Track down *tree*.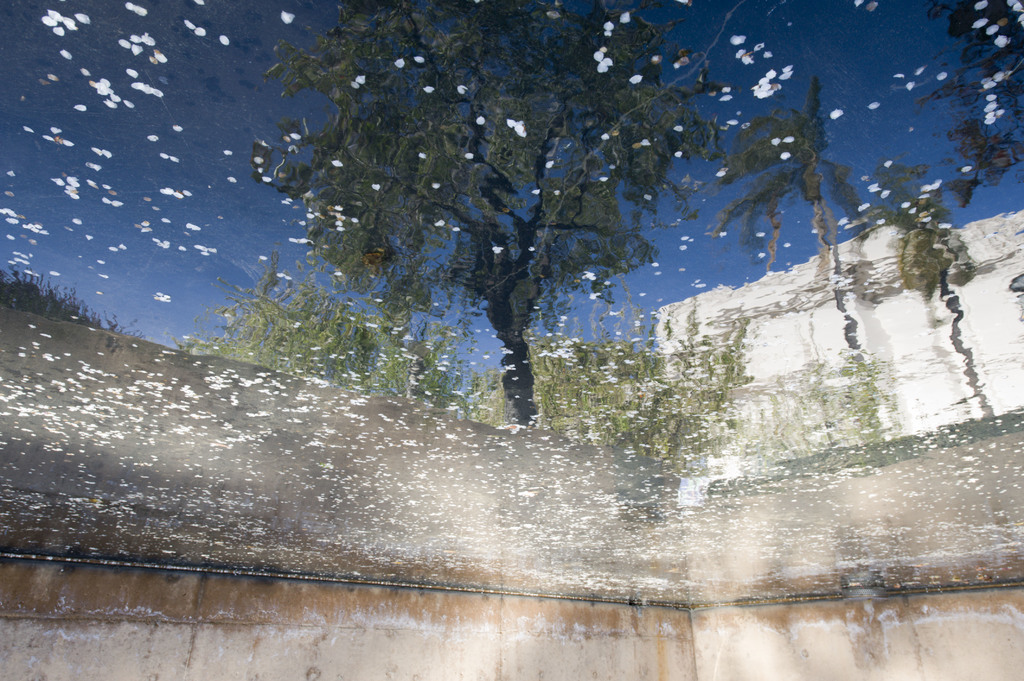
Tracked to bbox(250, 0, 724, 431).
